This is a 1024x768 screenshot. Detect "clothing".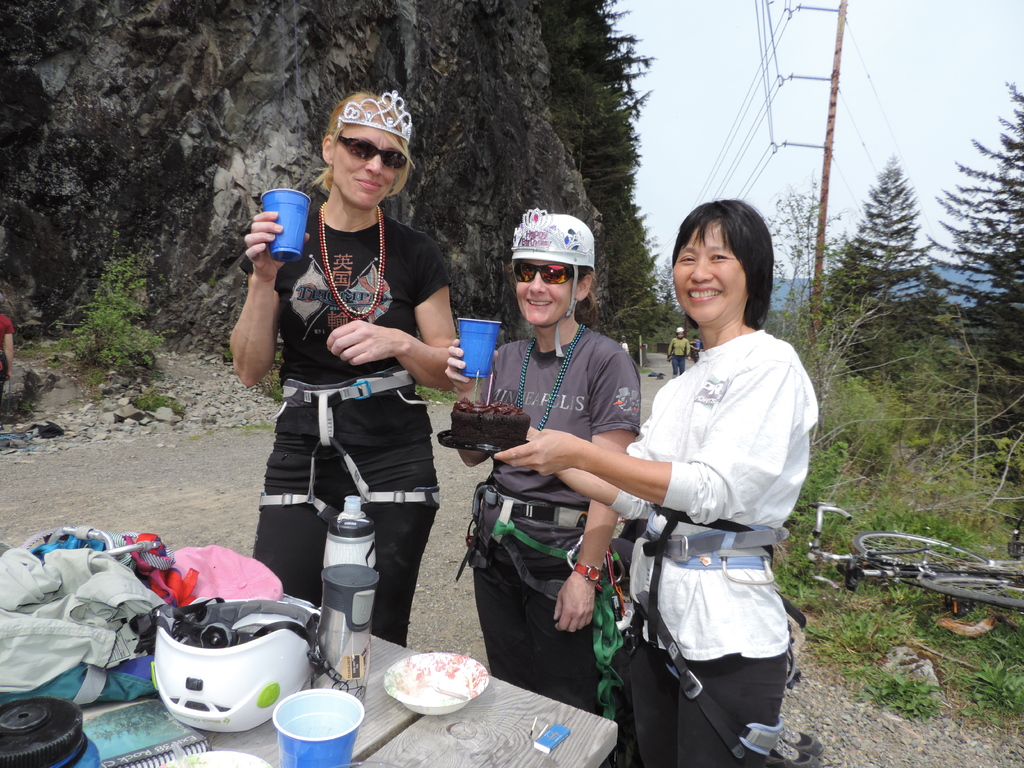
<bbox>235, 184, 457, 643</bbox>.
